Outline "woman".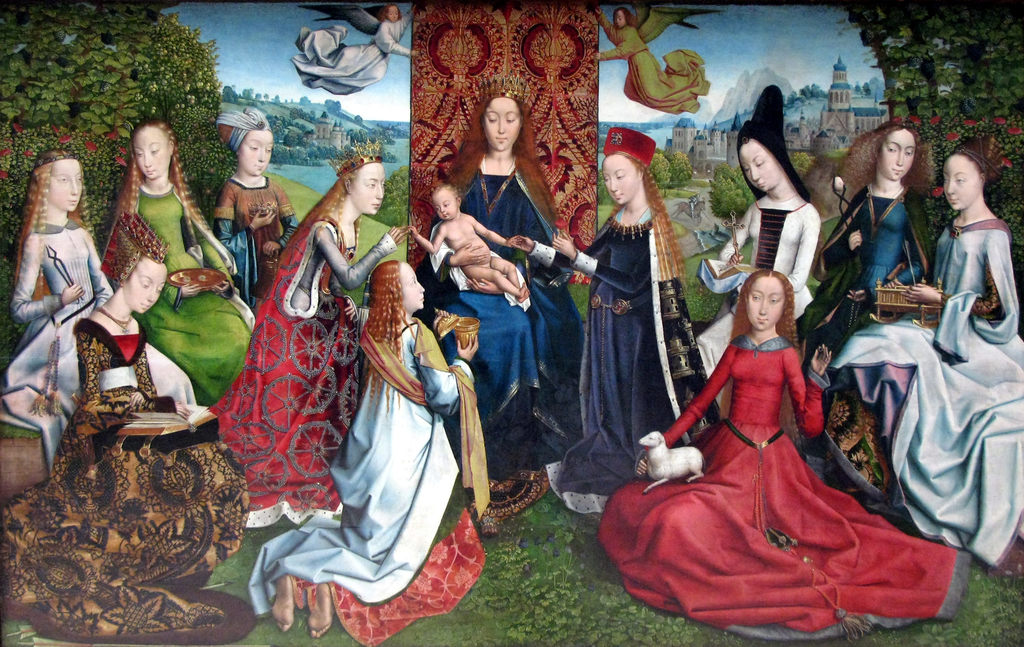
Outline: (239,255,485,646).
